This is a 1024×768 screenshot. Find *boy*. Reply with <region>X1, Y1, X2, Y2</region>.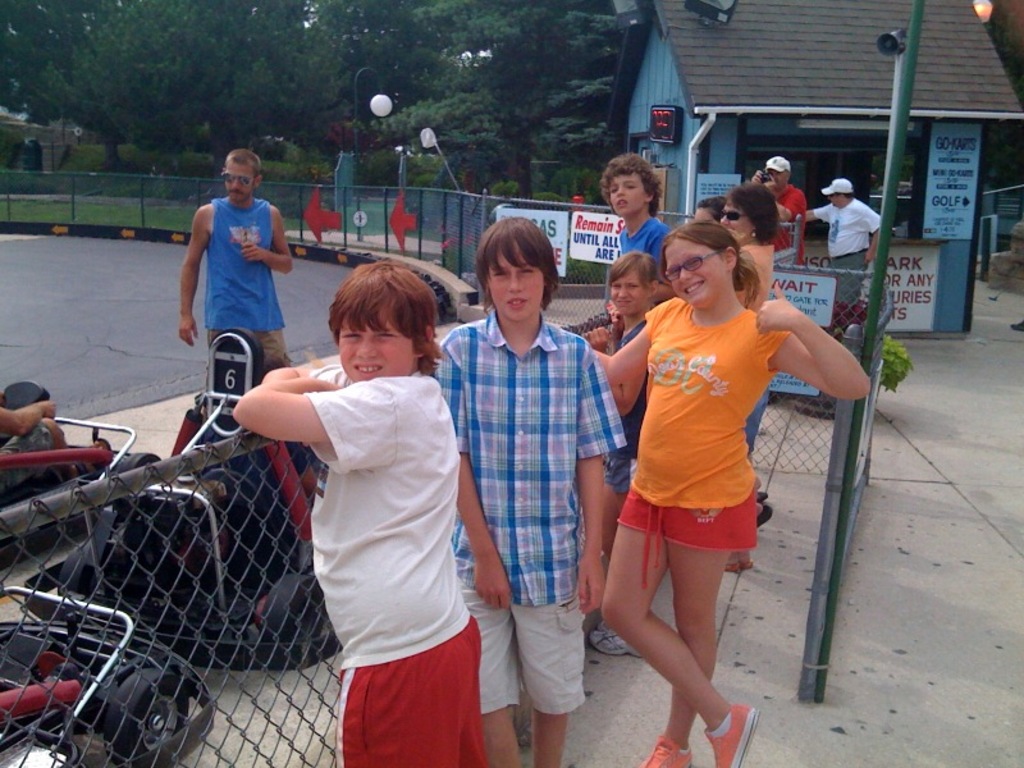
<region>239, 250, 502, 767</region>.
